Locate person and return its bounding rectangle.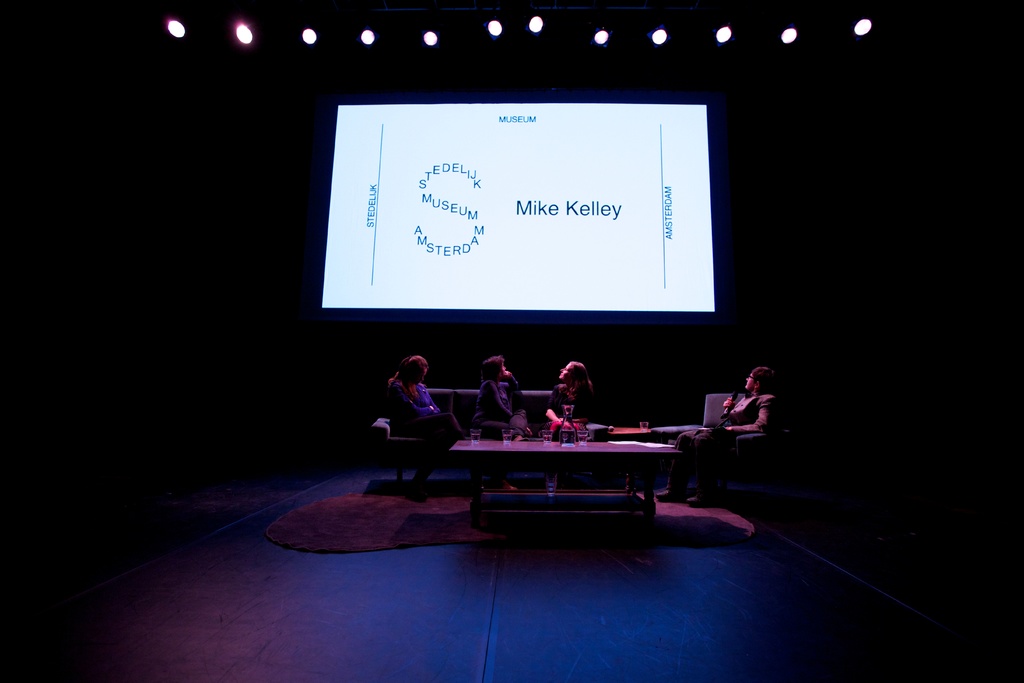
[x1=655, y1=366, x2=778, y2=507].
